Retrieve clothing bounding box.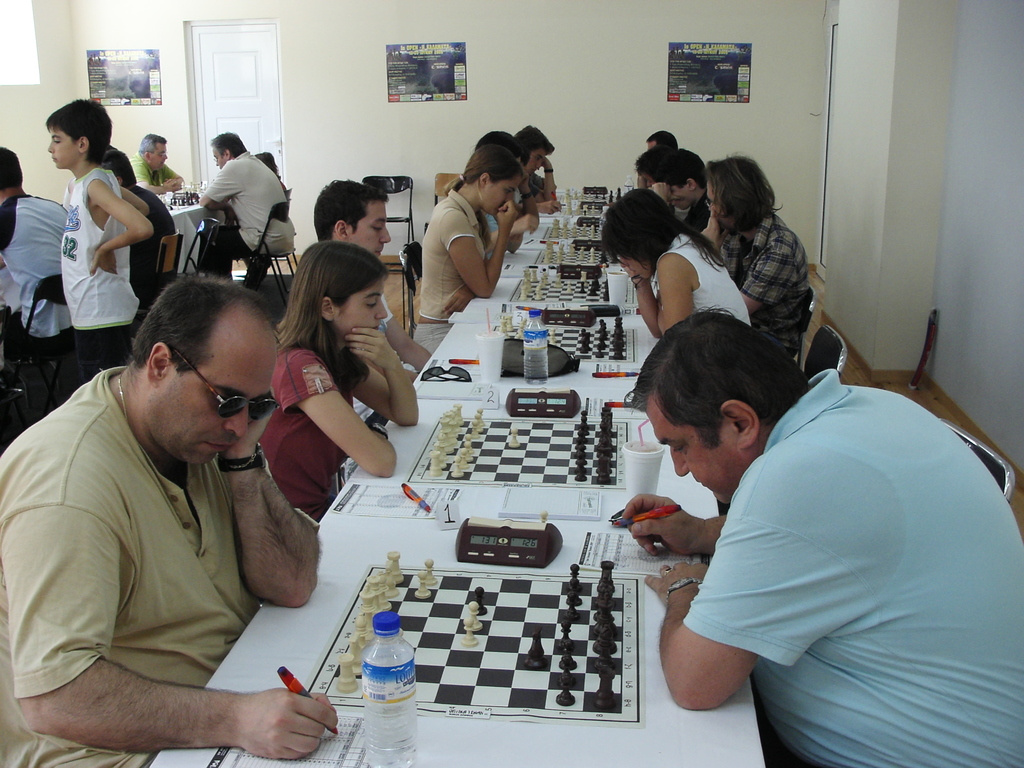
Bounding box: (x1=61, y1=160, x2=143, y2=377).
